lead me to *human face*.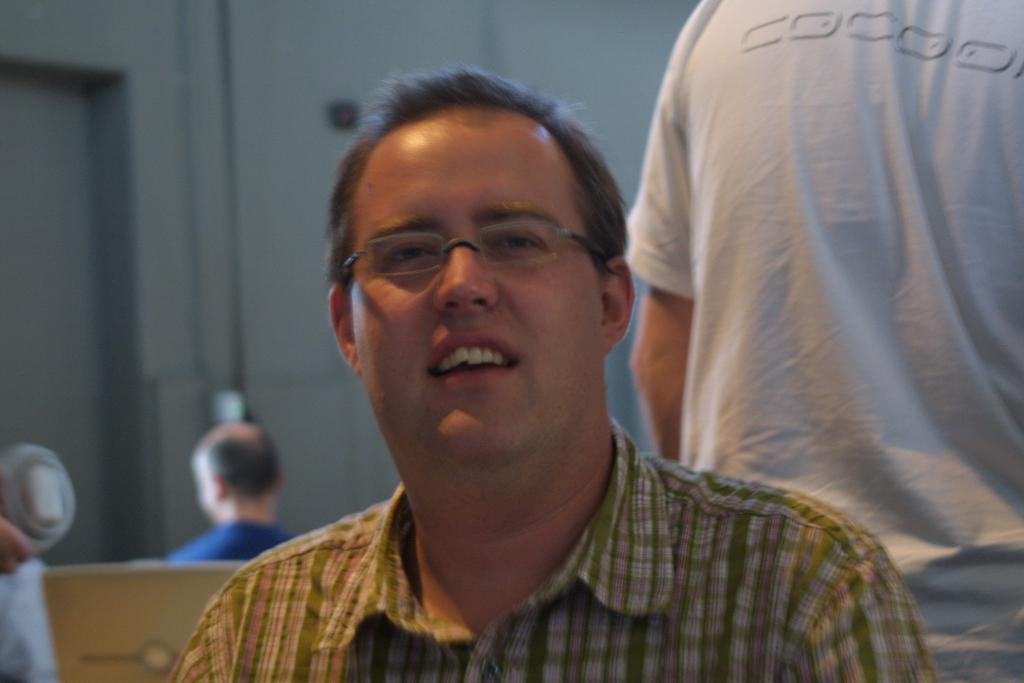
Lead to (351, 119, 604, 462).
